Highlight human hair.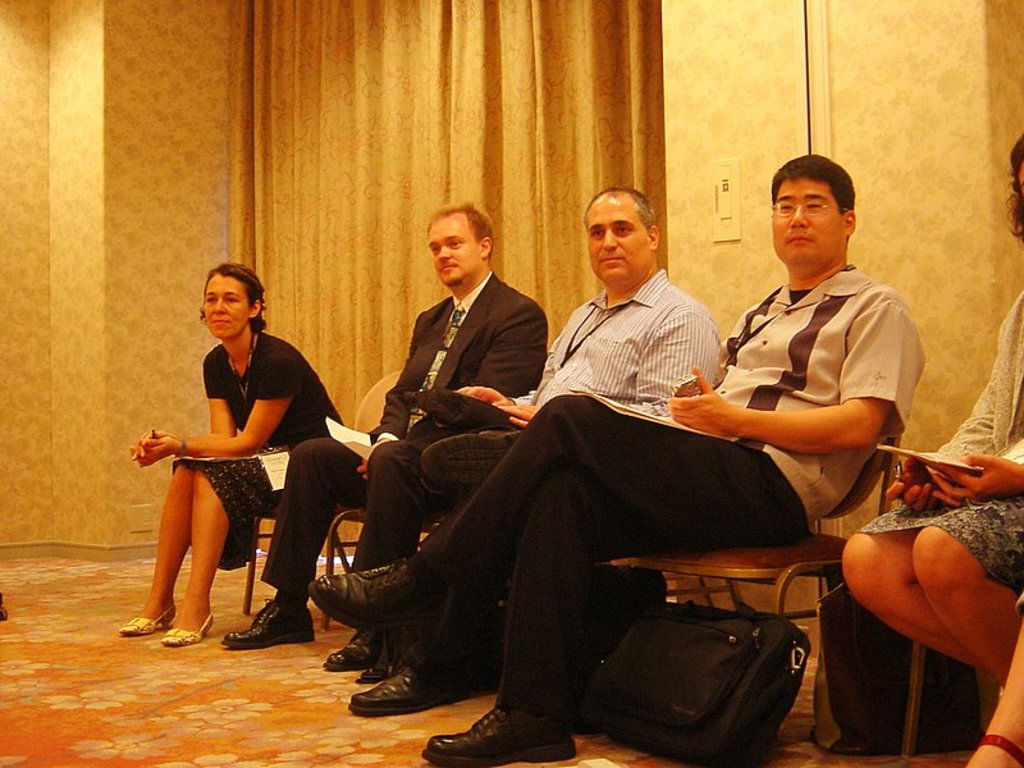
Highlighted region: select_region(428, 201, 499, 262).
